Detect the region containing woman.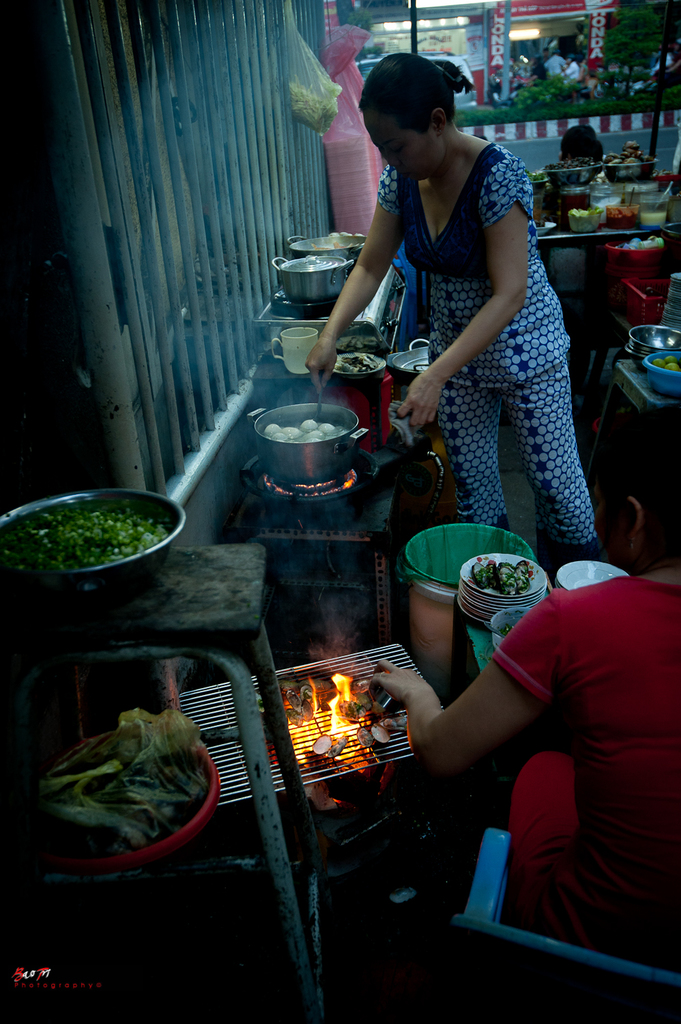
Rect(366, 403, 680, 963).
